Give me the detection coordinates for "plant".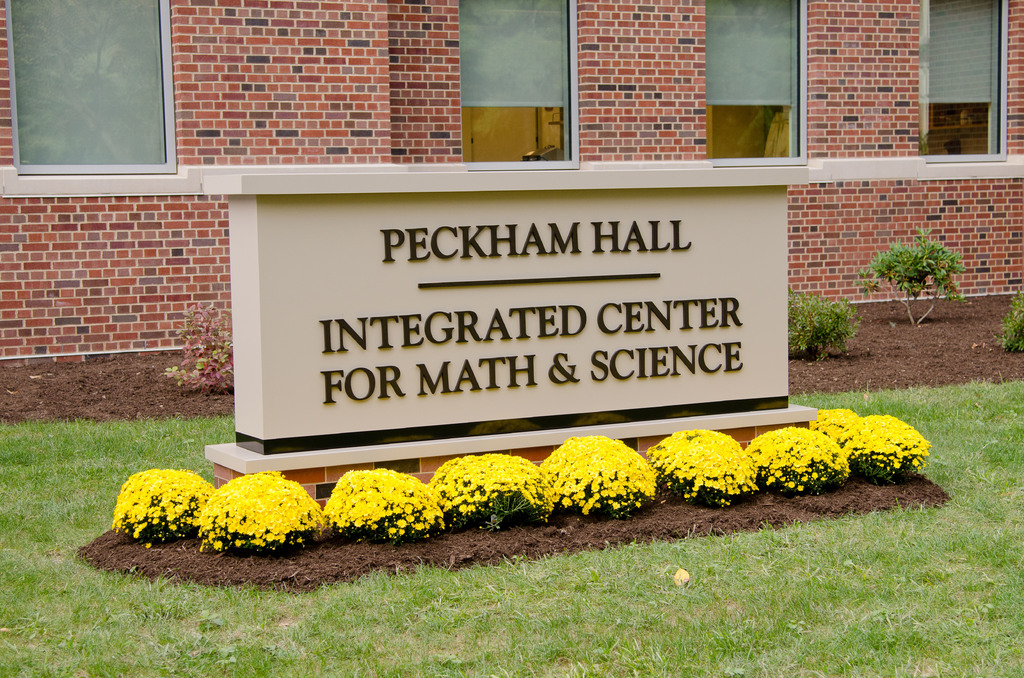
box=[774, 289, 868, 371].
